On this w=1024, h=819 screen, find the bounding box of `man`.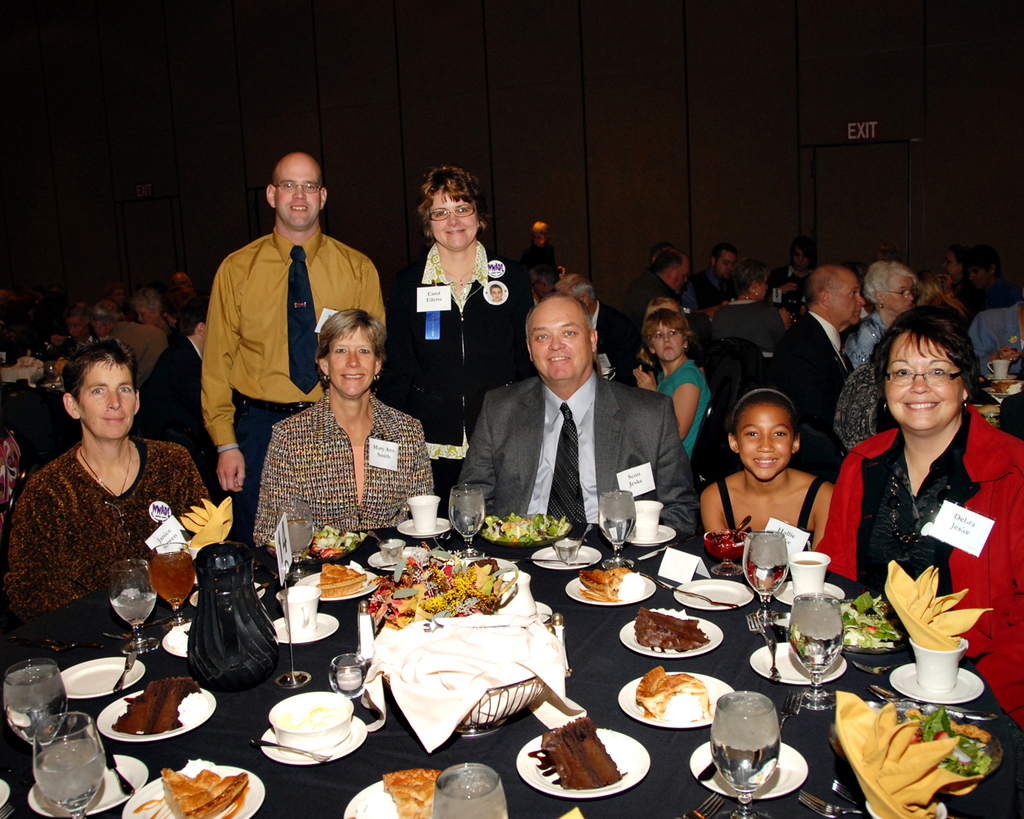
Bounding box: locate(617, 244, 696, 333).
